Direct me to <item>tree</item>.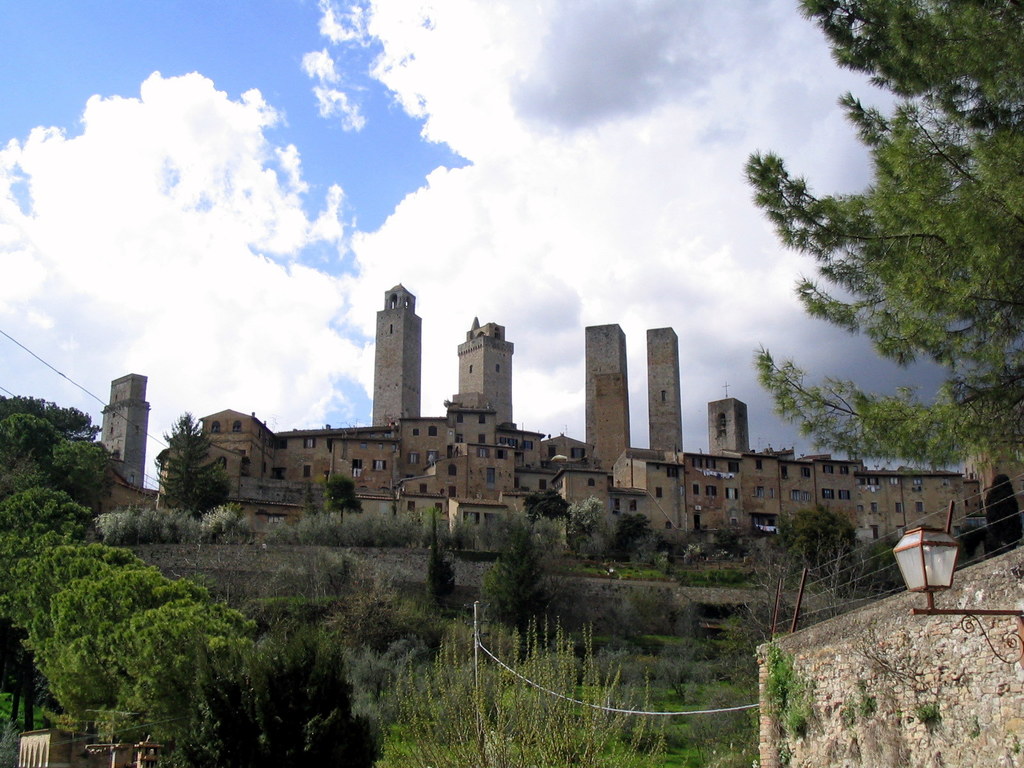
Direction: detection(596, 509, 652, 559).
